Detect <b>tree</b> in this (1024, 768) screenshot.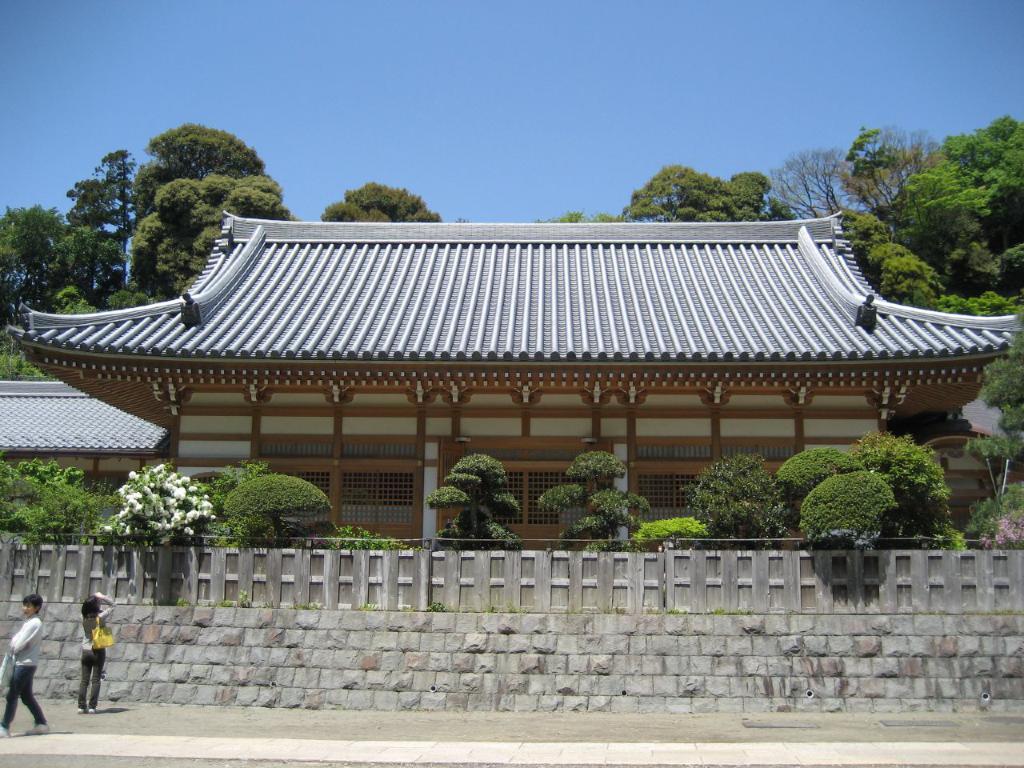
Detection: x1=679 y1=449 x2=795 y2=551.
